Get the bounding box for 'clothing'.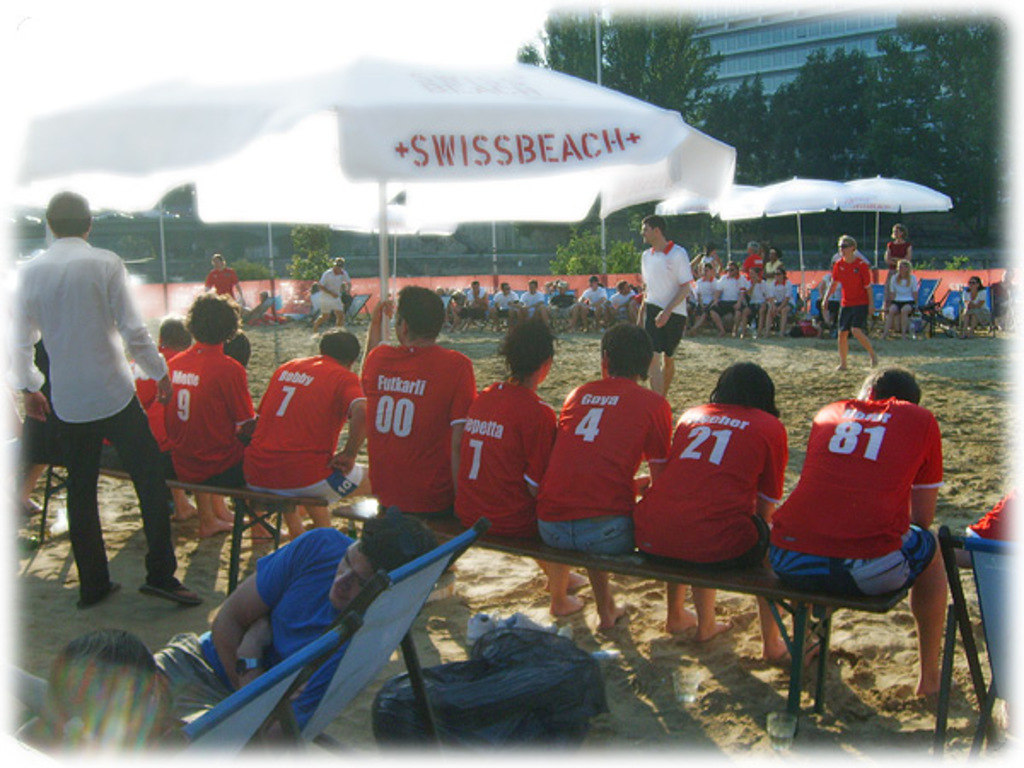
region(771, 381, 954, 616).
